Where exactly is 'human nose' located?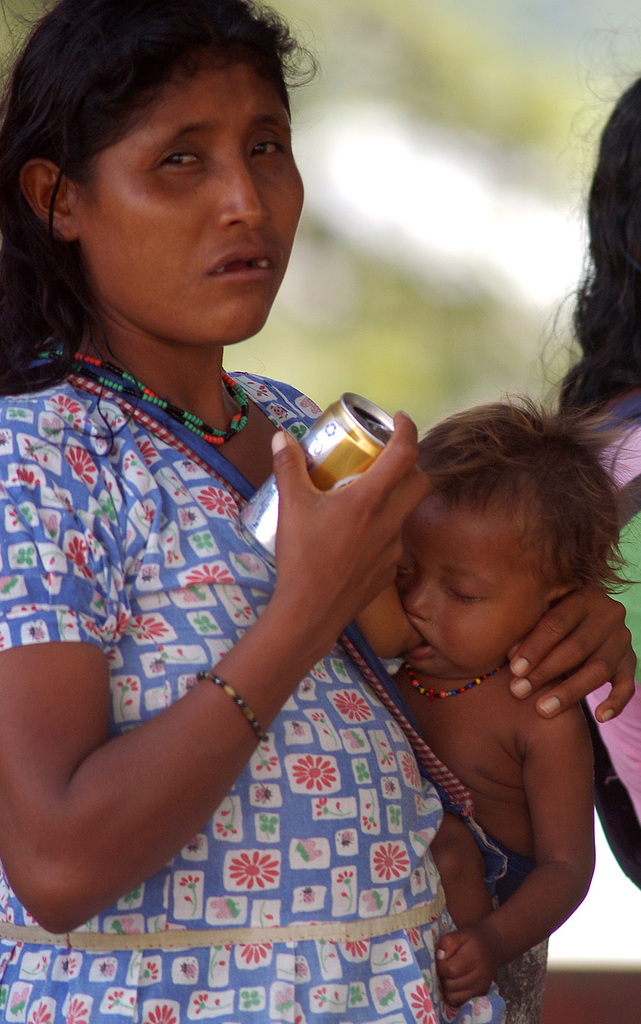
Its bounding box is <box>215,138,275,232</box>.
